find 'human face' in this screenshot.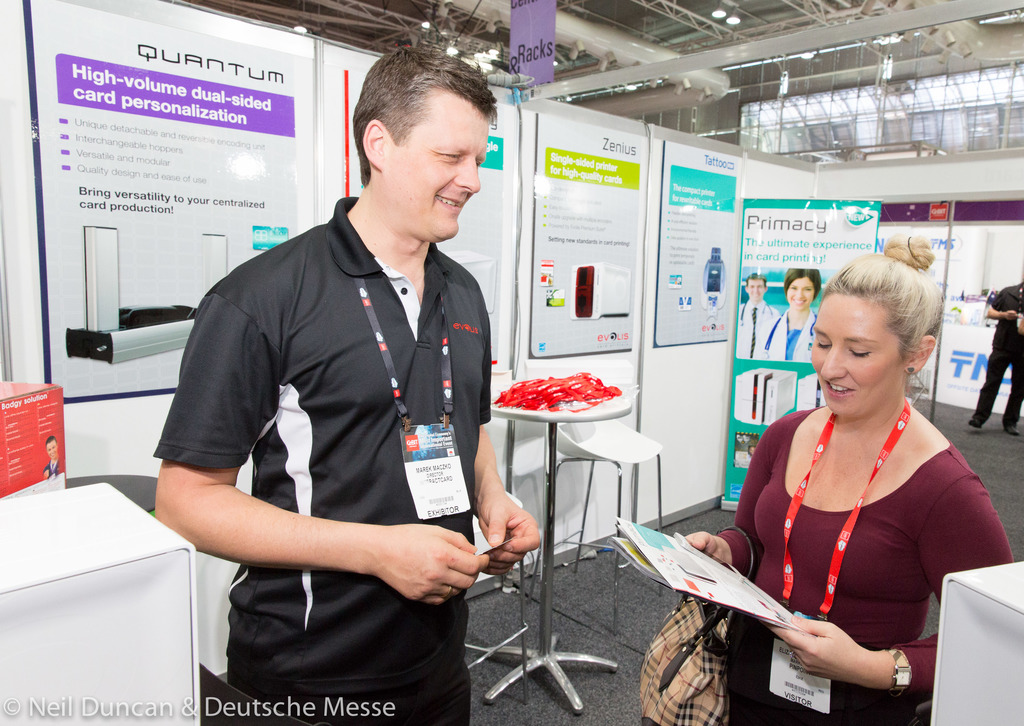
The bounding box for 'human face' is x1=393 y1=103 x2=489 y2=240.
